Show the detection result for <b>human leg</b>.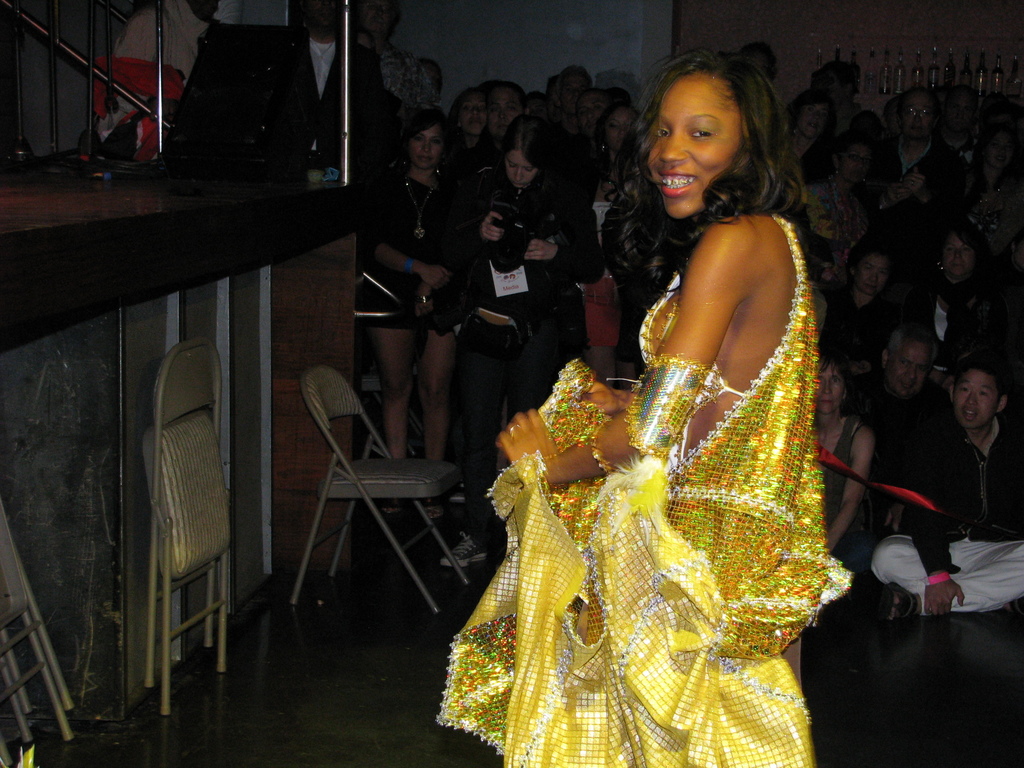
detection(374, 273, 411, 517).
